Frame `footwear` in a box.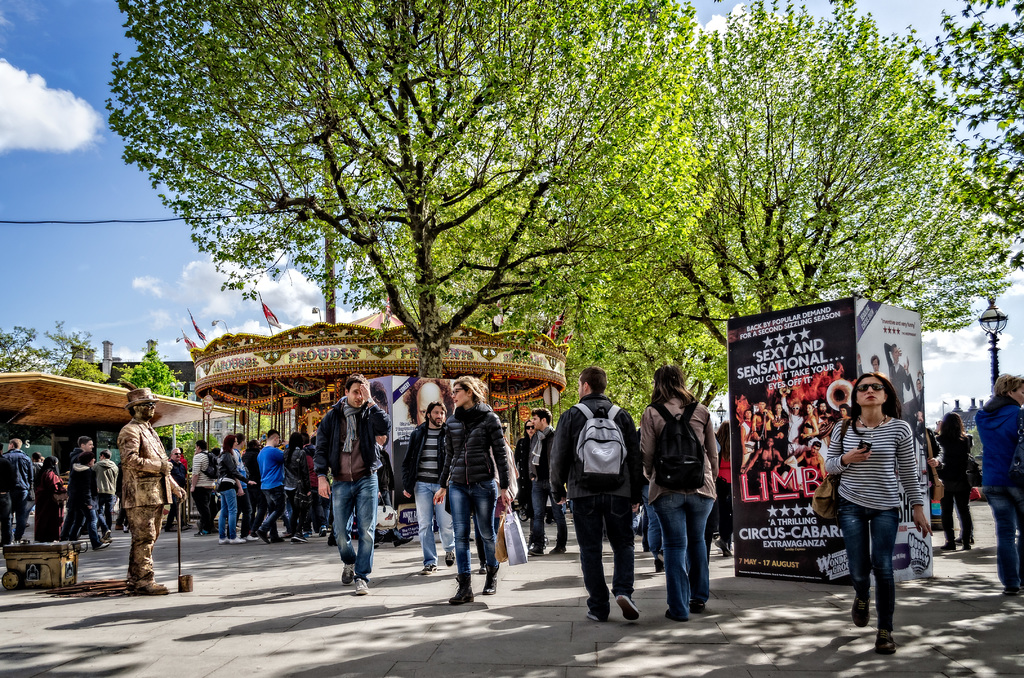
pyautogui.locateOnScreen(282, 528, 288, 536).
